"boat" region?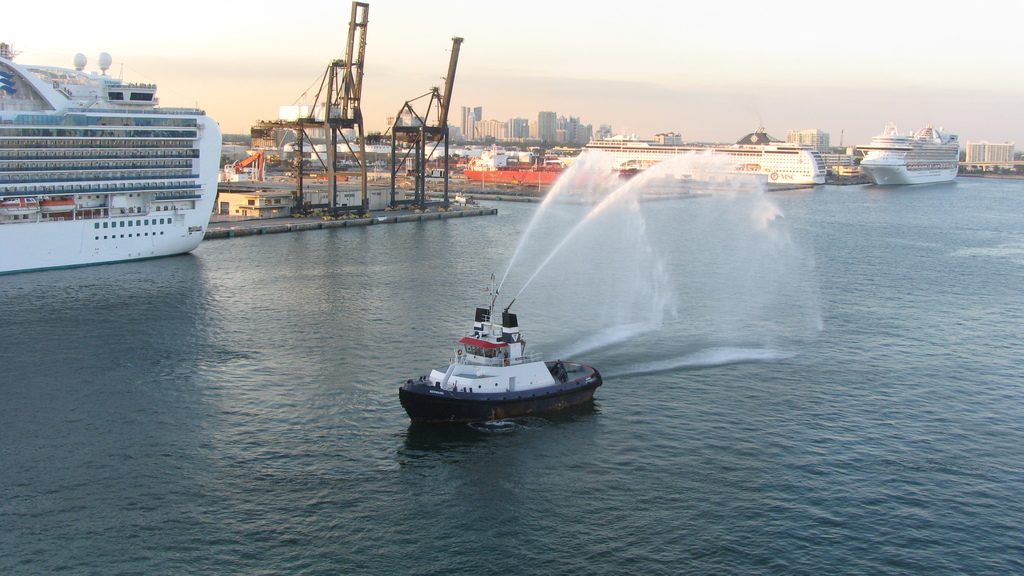
13/28/240/253
